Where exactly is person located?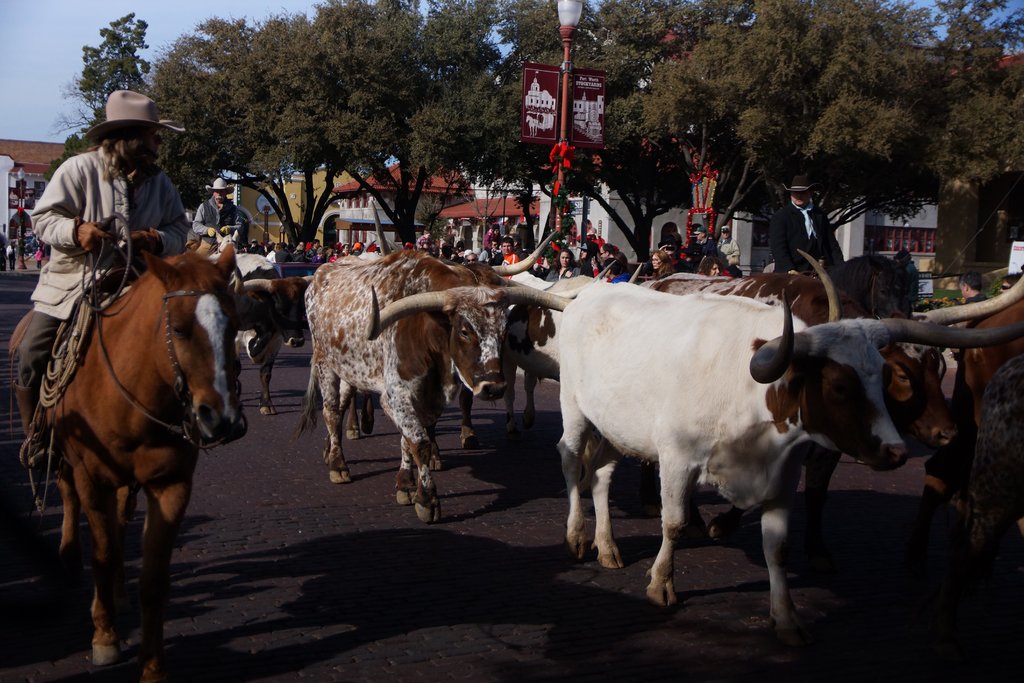
Its bounding box is x1=757 y1=174 x2=858 y2=288.
